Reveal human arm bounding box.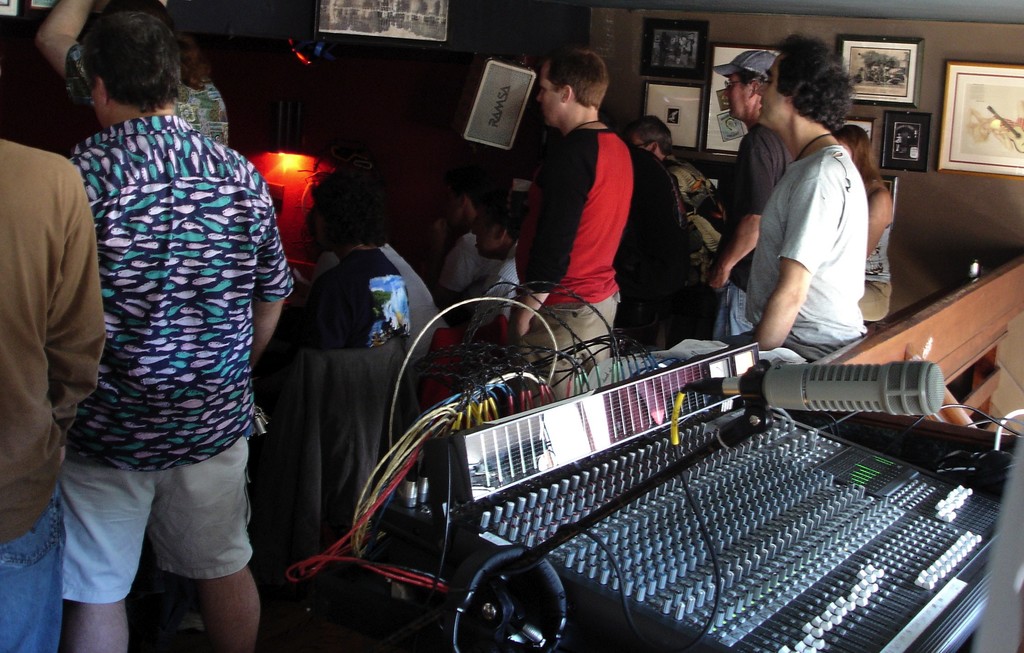
Revealed: <bbox>705, 132, 776, 291</bbox>.
